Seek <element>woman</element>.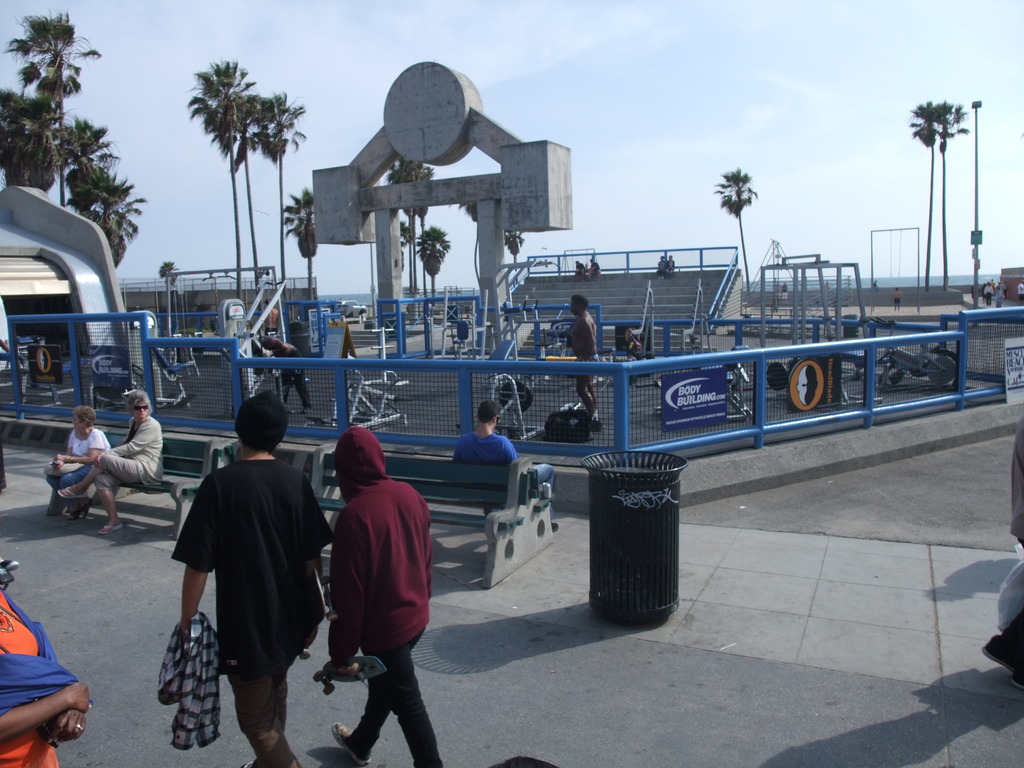
crop(53, 388, 164, 536).
